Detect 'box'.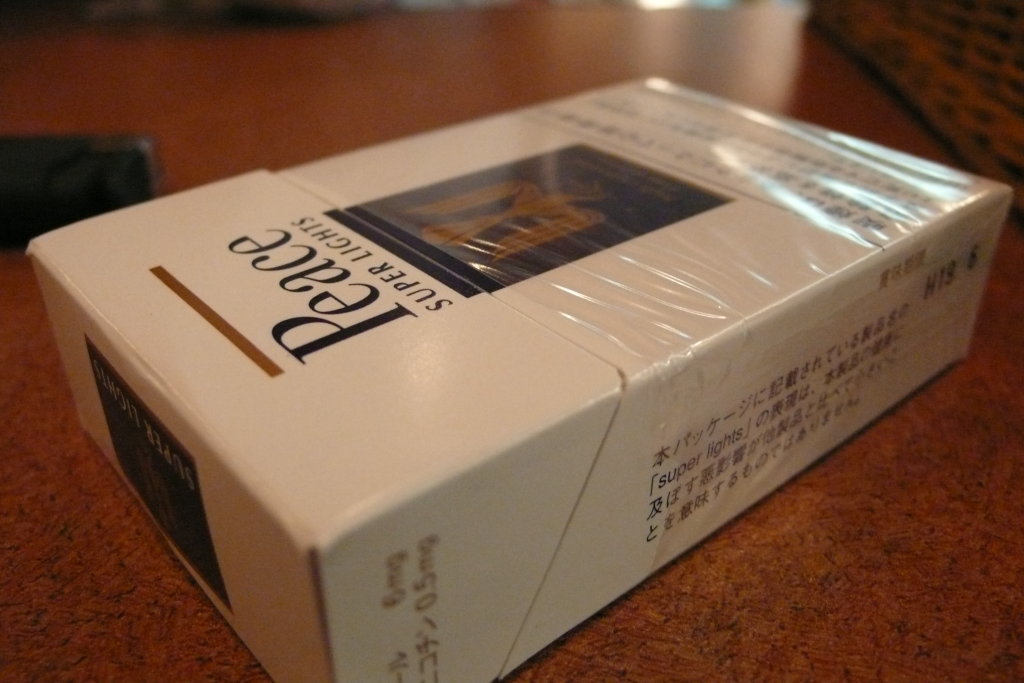
Detected at <box>25,69,1022,682</box>.
